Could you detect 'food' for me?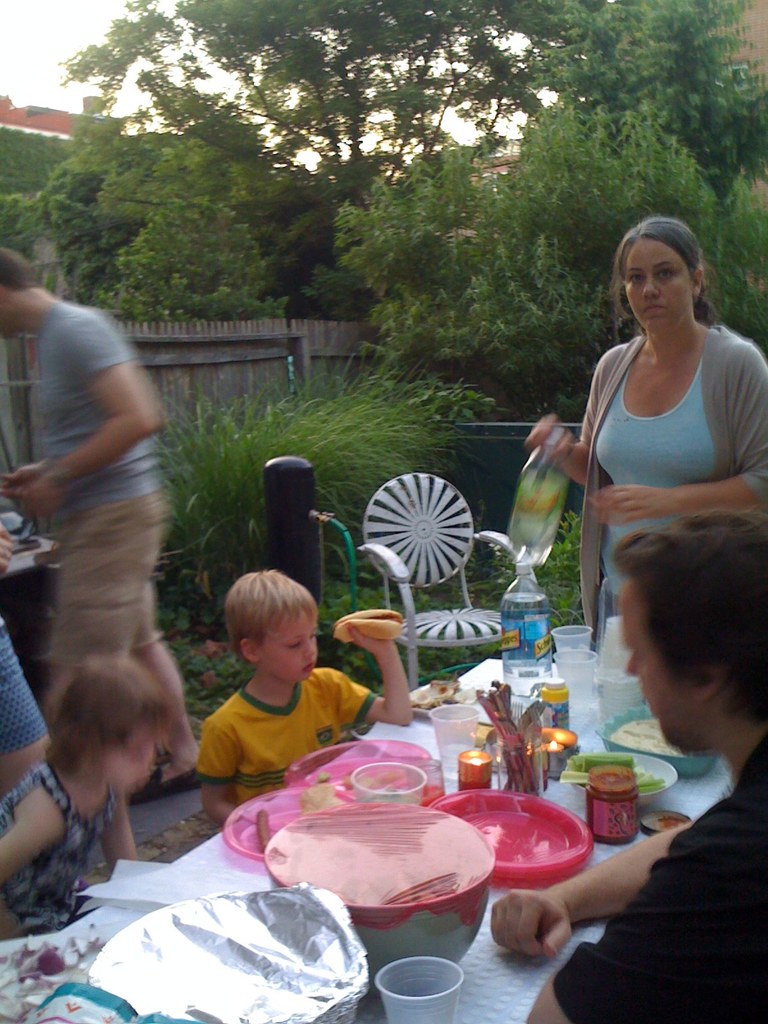
Detection result: crop(329, 606, 403, 650).
